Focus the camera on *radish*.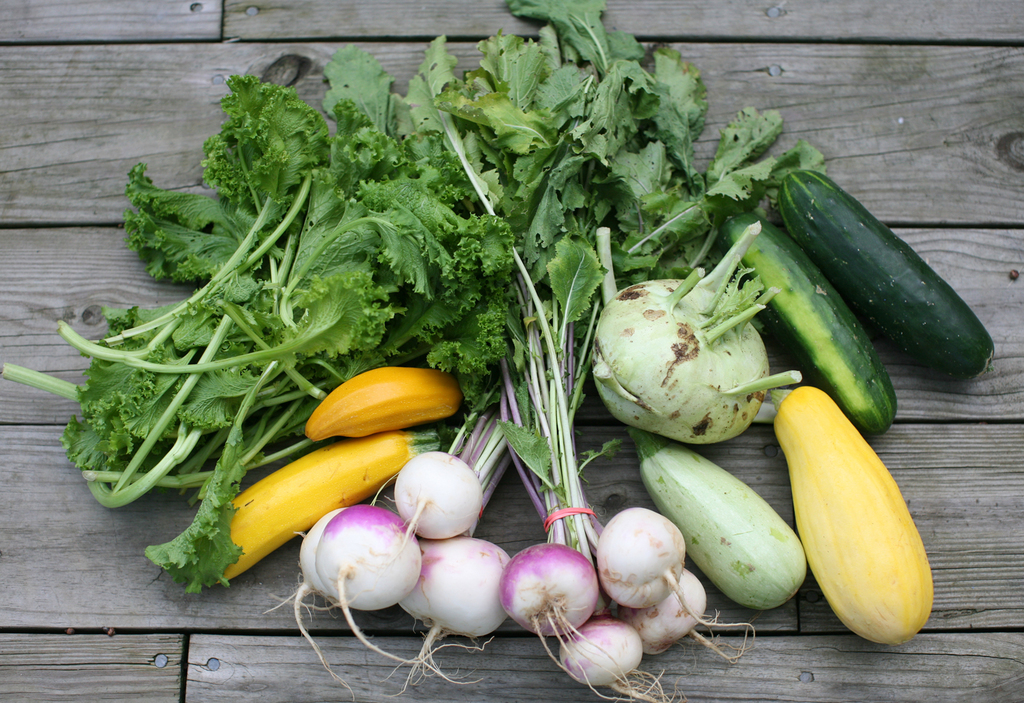
Focus region: rect(392, 451, 487, 551).
